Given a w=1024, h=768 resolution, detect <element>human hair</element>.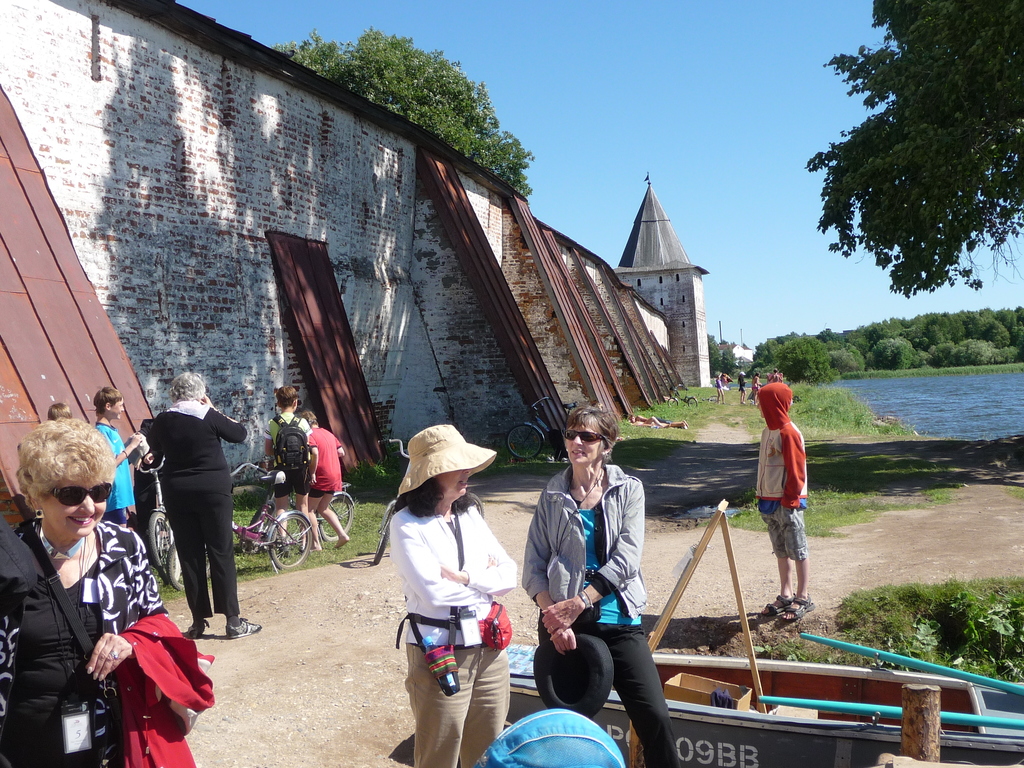
[x1=389, y1=474, x2=444, y2=523].
